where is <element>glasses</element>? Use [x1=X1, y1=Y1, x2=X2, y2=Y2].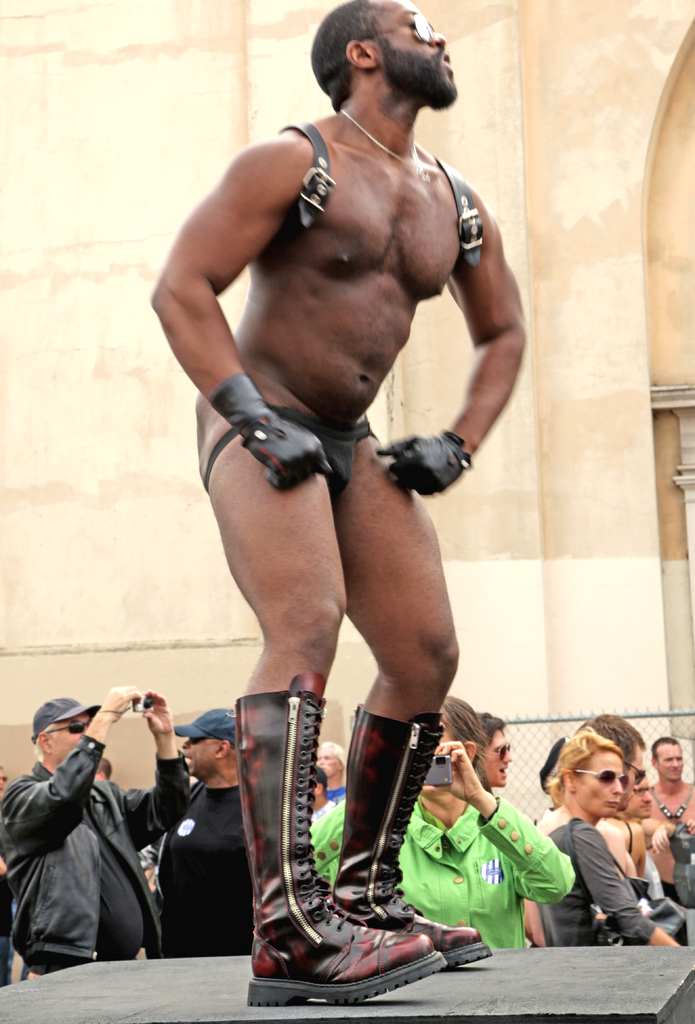
[x1=570, y1=767, x2=628, y2=792].
